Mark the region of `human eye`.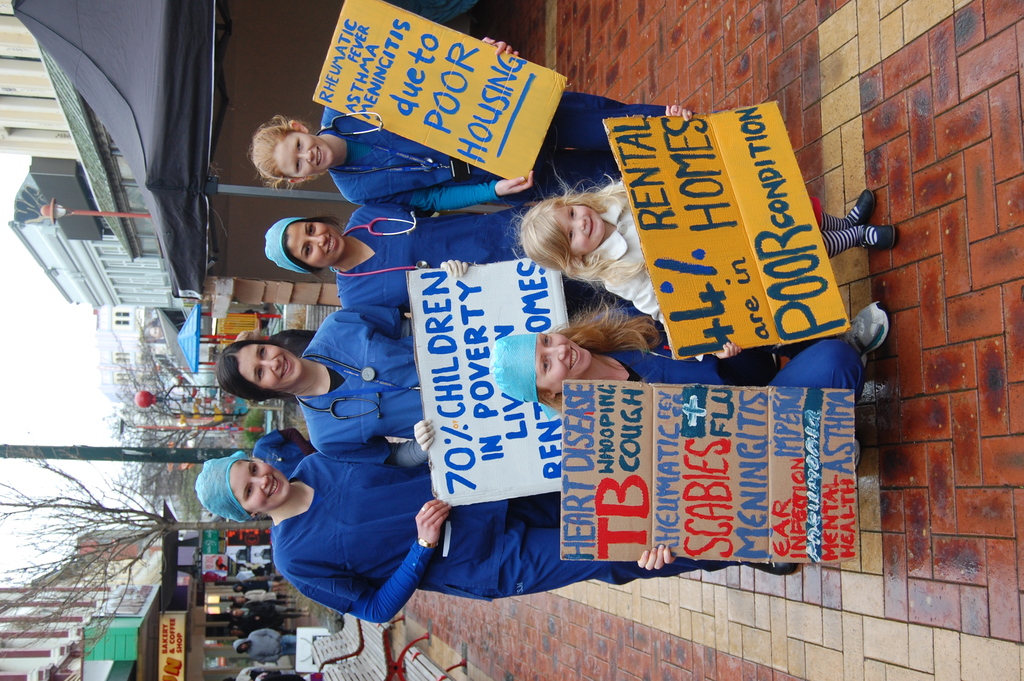
Region: {"left": 566, "top": 231, "right": 572, "bottom": 250}.
